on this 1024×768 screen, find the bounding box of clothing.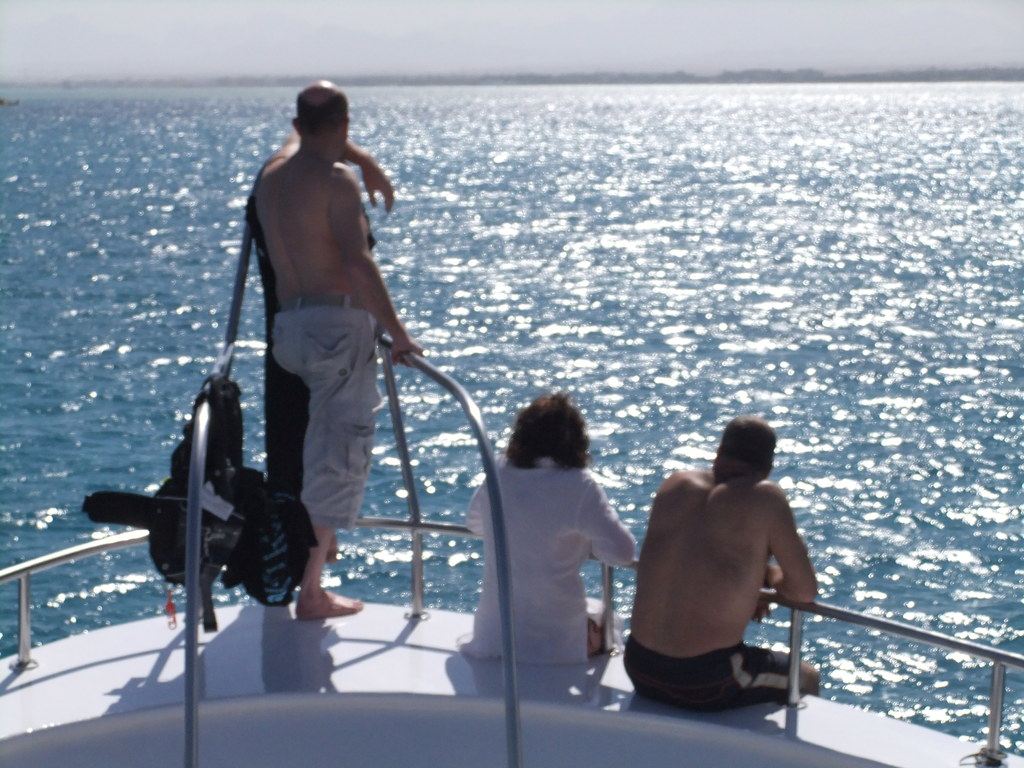
Bounding box: l=274, t=291, r=385, b=536.
